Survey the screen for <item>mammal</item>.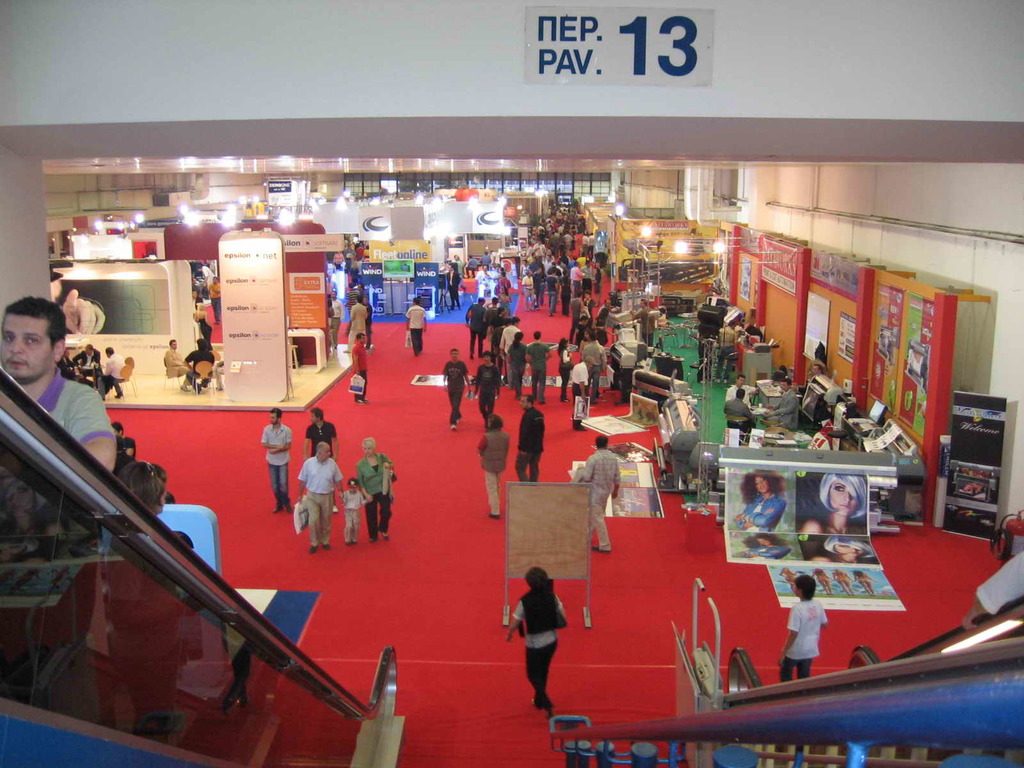
Survey found: <bbox>778, 575, 832, 678</bbox>.
